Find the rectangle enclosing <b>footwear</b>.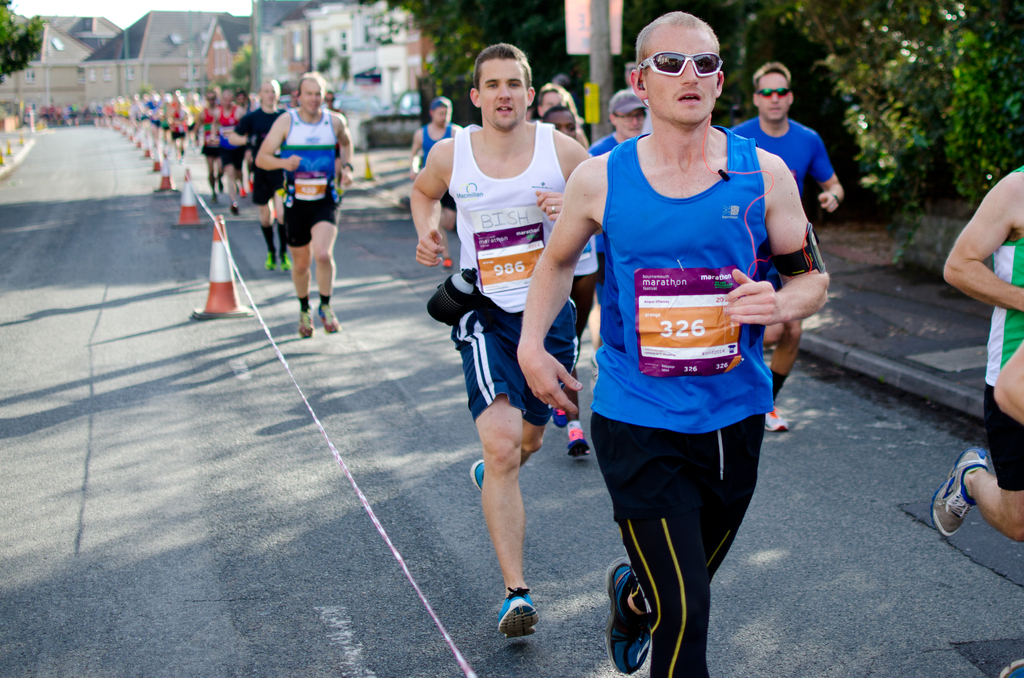
294/295/319/335.
